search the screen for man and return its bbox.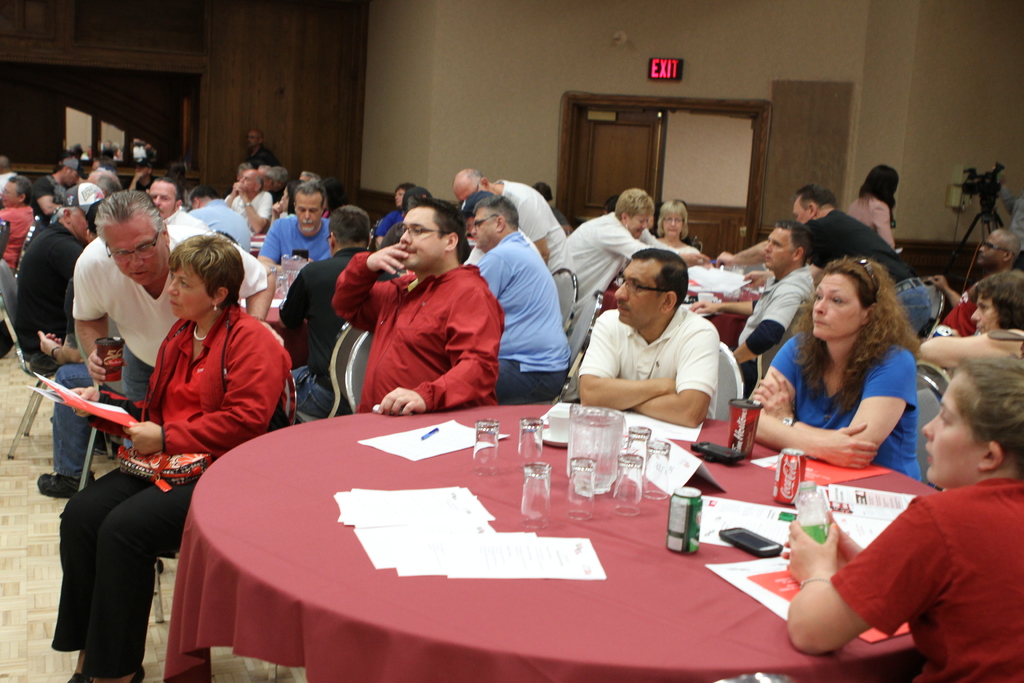
Found: [0,173,34,268].
